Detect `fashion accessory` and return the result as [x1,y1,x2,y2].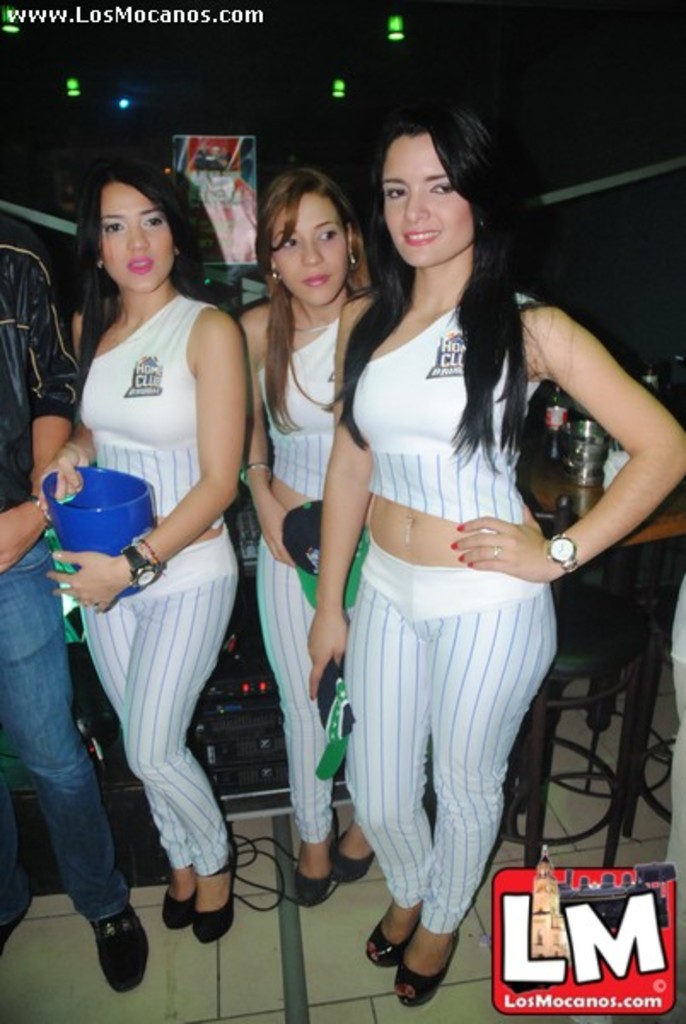
[493,548,503,556].
